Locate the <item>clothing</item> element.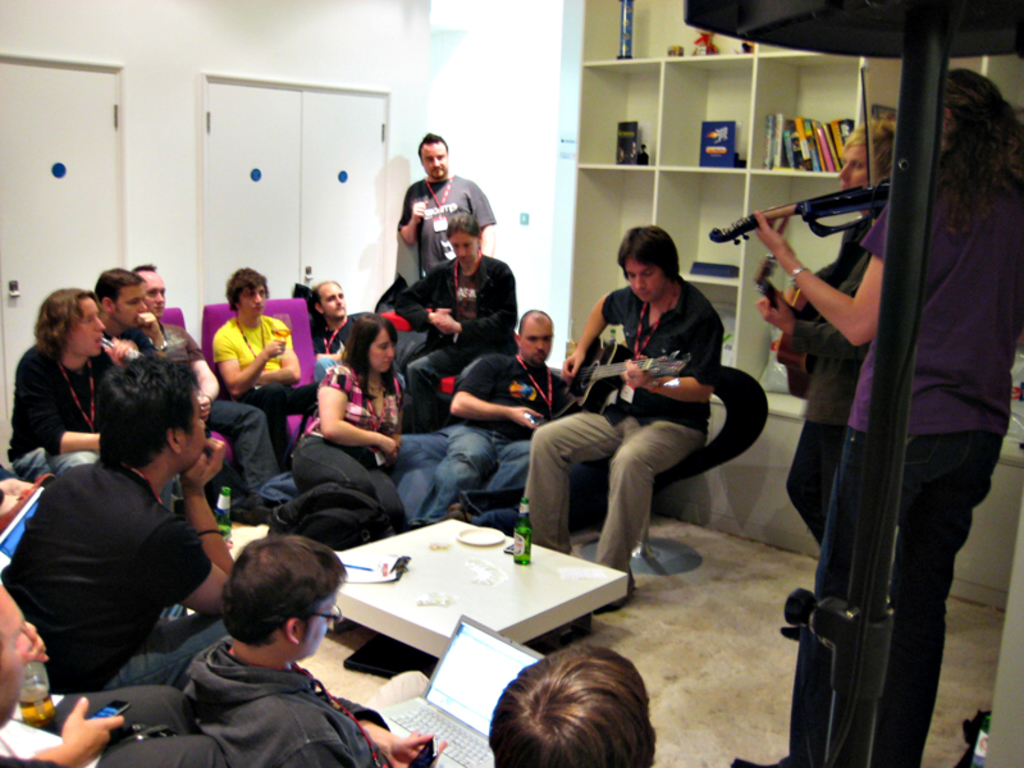
Element bbox: pyautogui.locateOnScreen(150, 320, 280, 498).
